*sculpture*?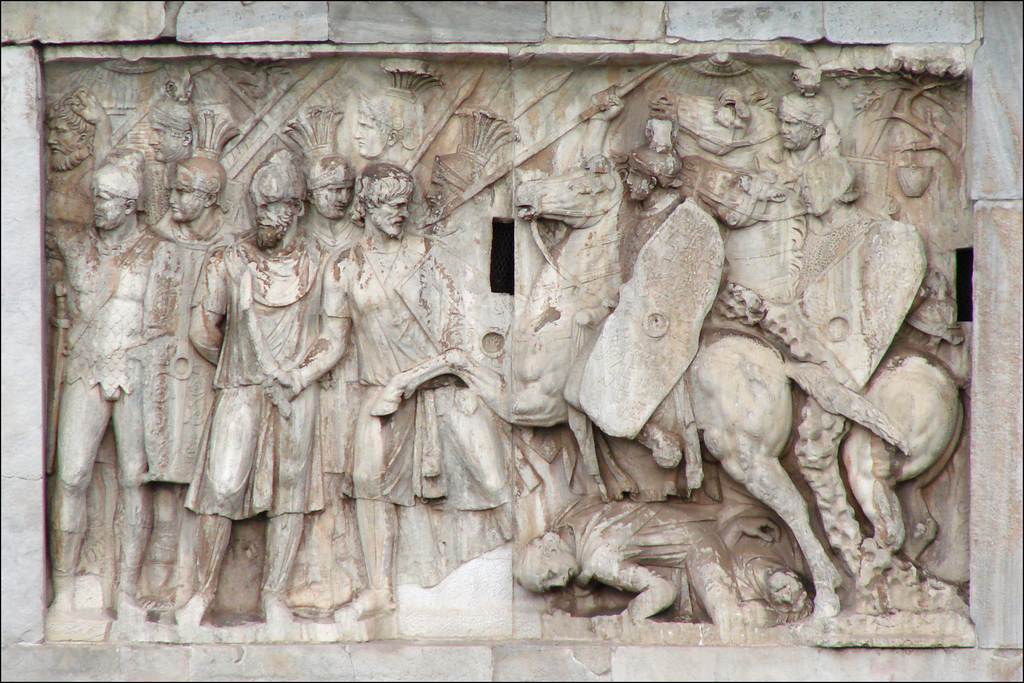
748/86/942/299
